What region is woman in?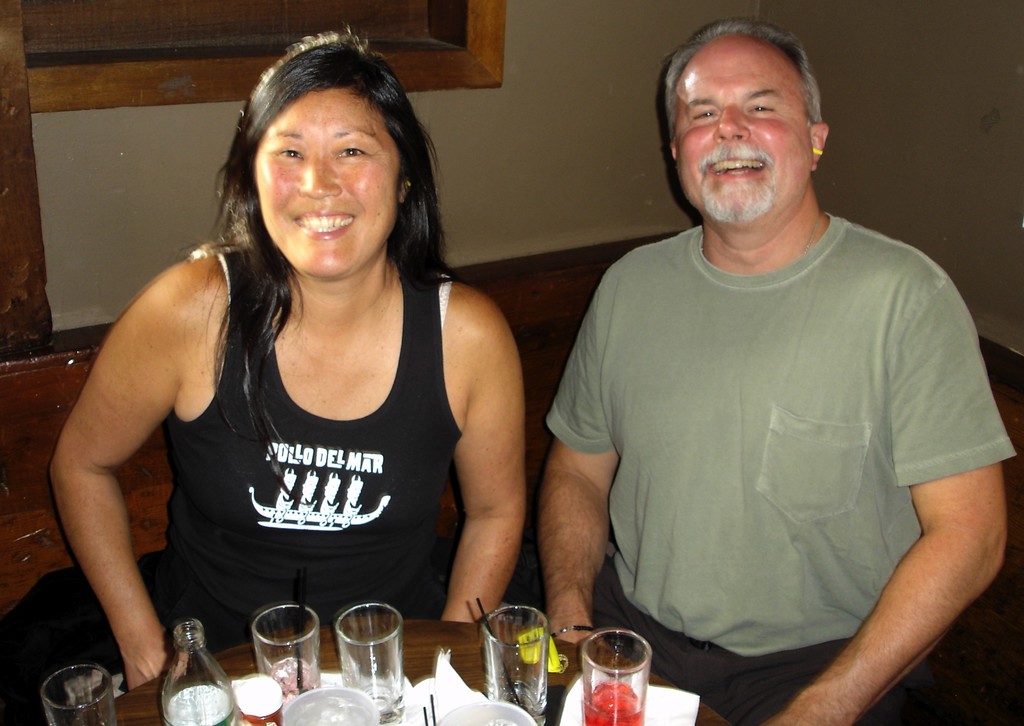
box=[35, 51, 593, 686].
